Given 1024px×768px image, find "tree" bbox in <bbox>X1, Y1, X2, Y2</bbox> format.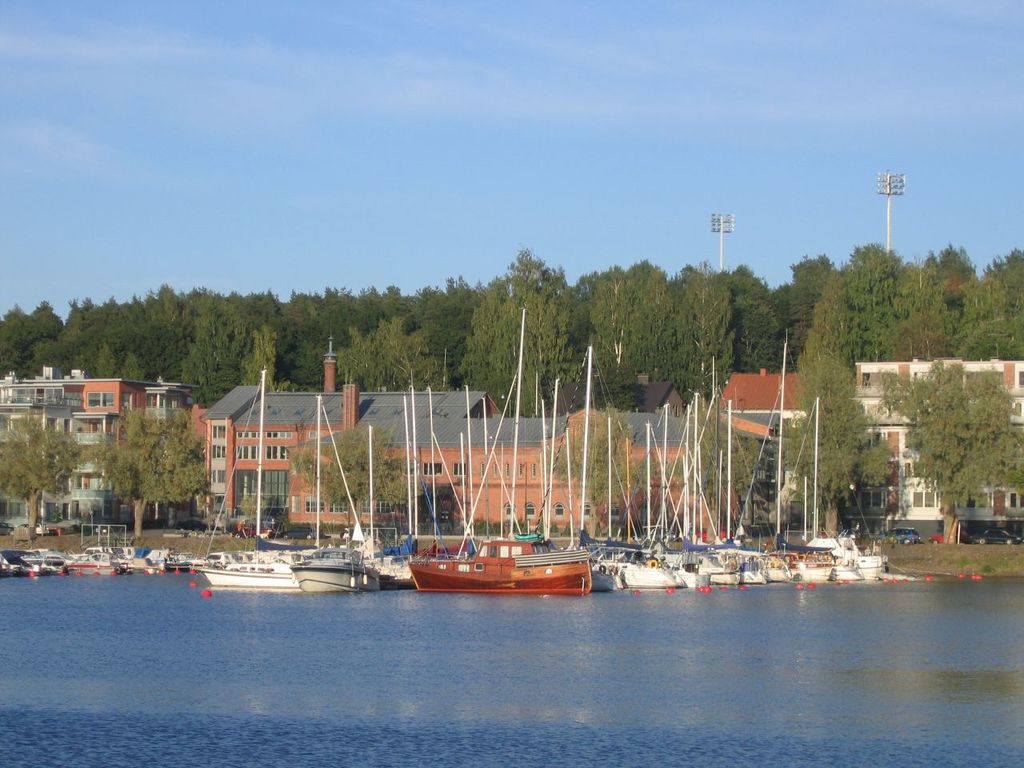
<bbox>0, 414, 81, 546</bbox>.
